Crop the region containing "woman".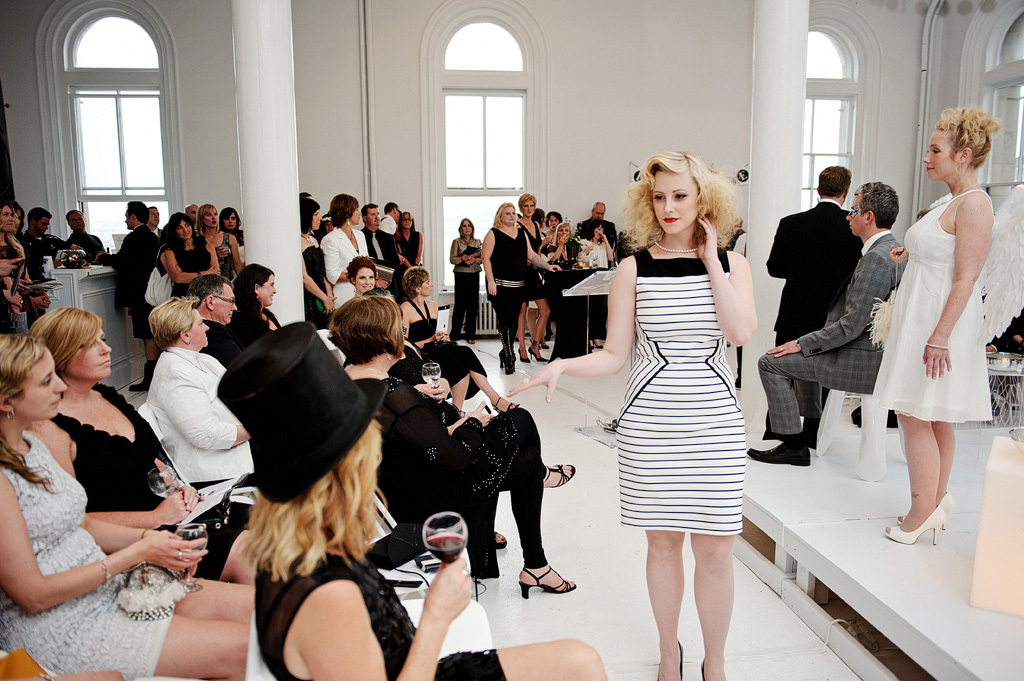
Crop region: select_region(301, 193, 334, 314).
